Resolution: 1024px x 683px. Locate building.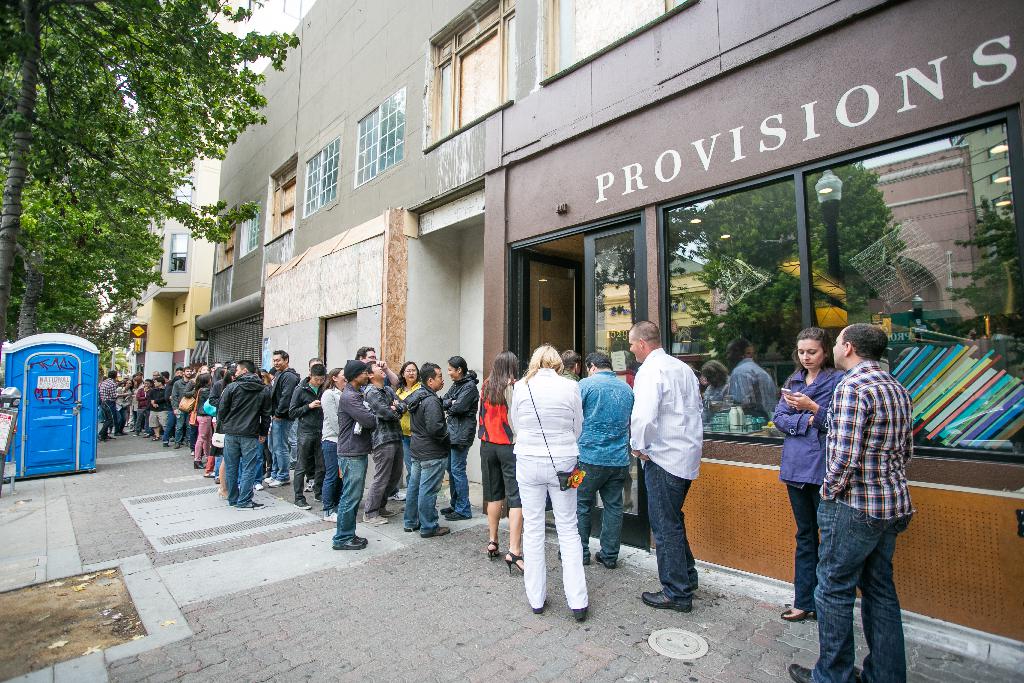
[109,124,225,383].
